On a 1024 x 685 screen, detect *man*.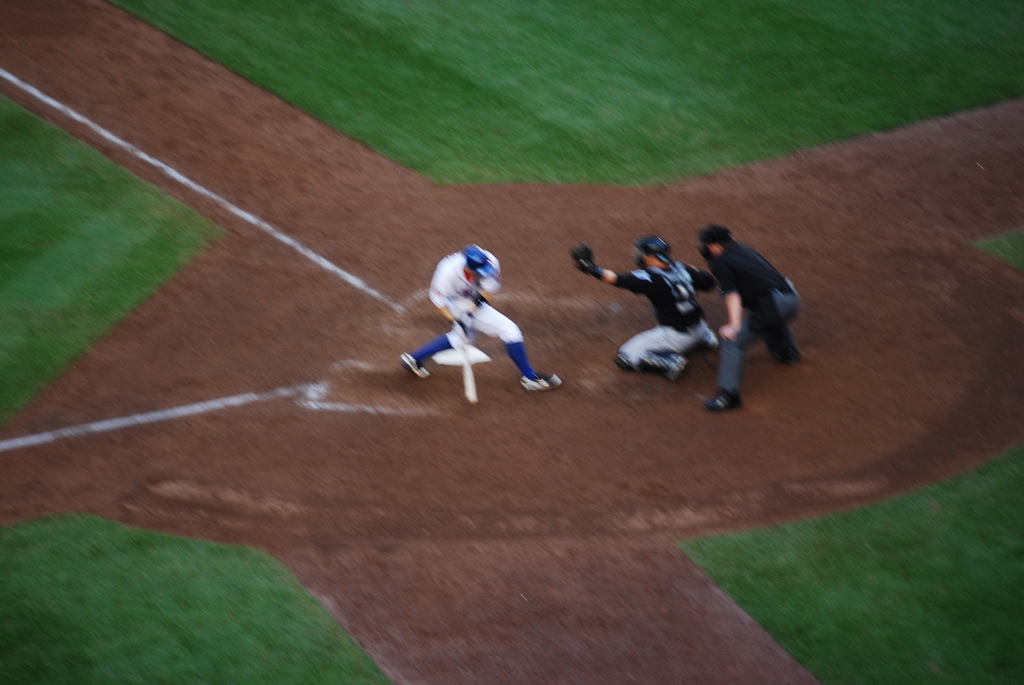
detection(399, 246, 561, 391).
